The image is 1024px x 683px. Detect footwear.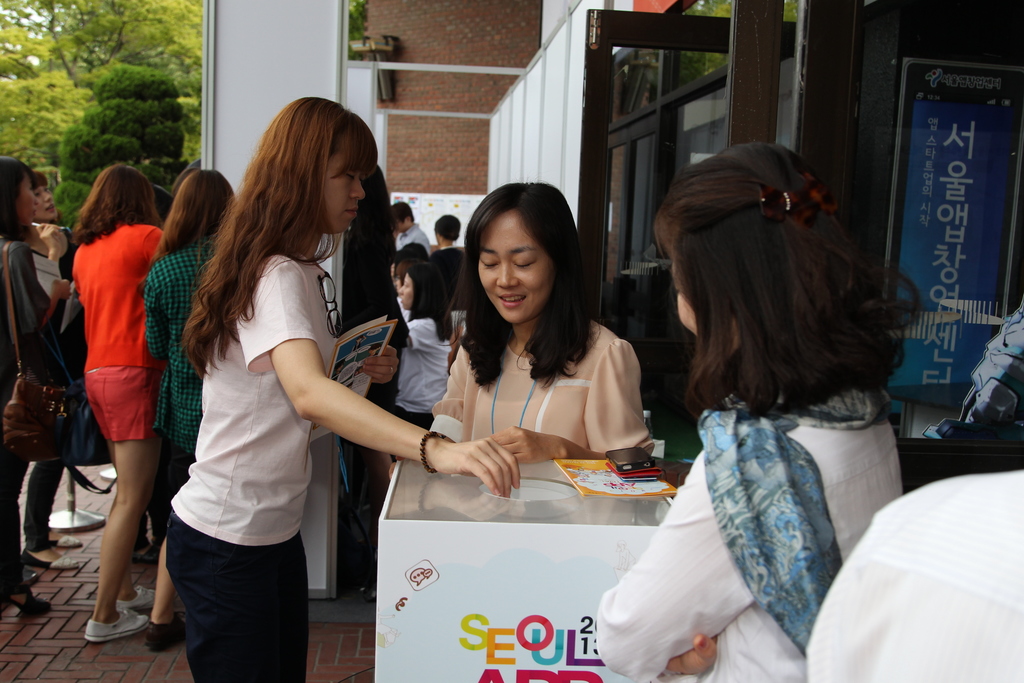
Detection: (358,584,376,606).
